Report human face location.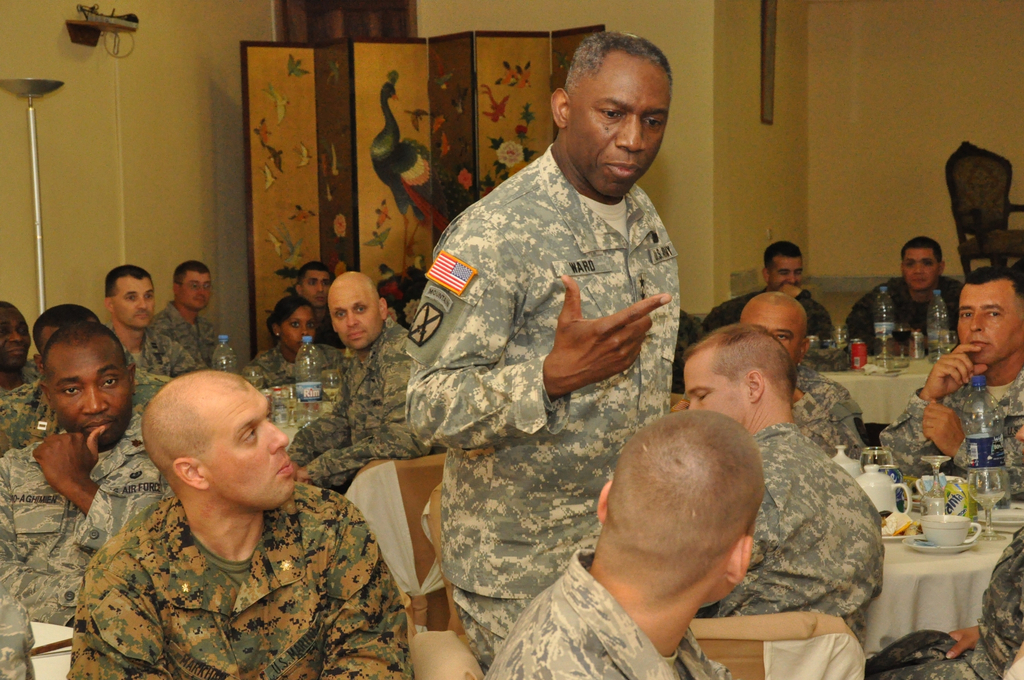
Report: (x1=564, y1=49, x2=674, y2=196).
